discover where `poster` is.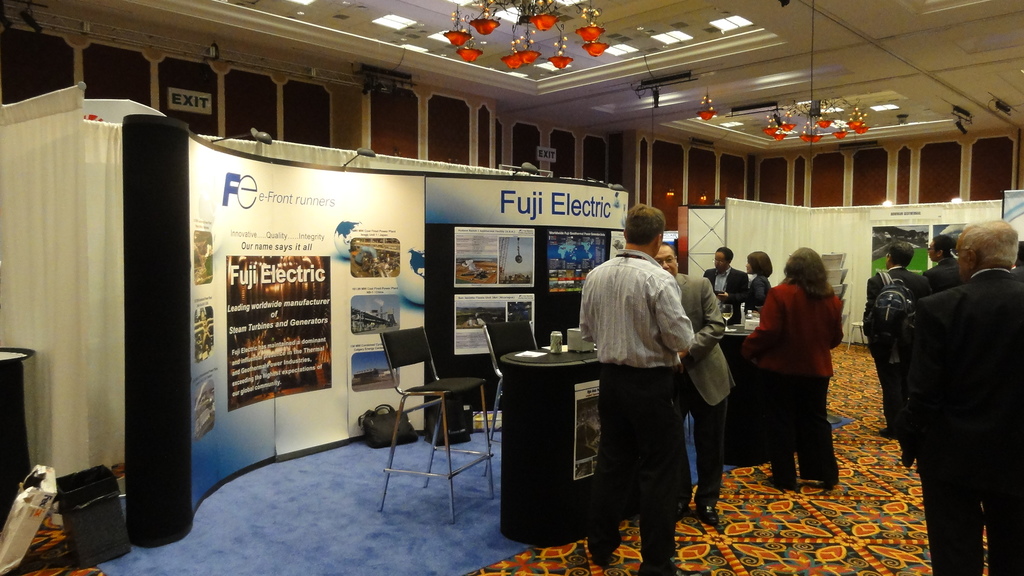
Discovered at BBox(189, 143, 426, 516).
